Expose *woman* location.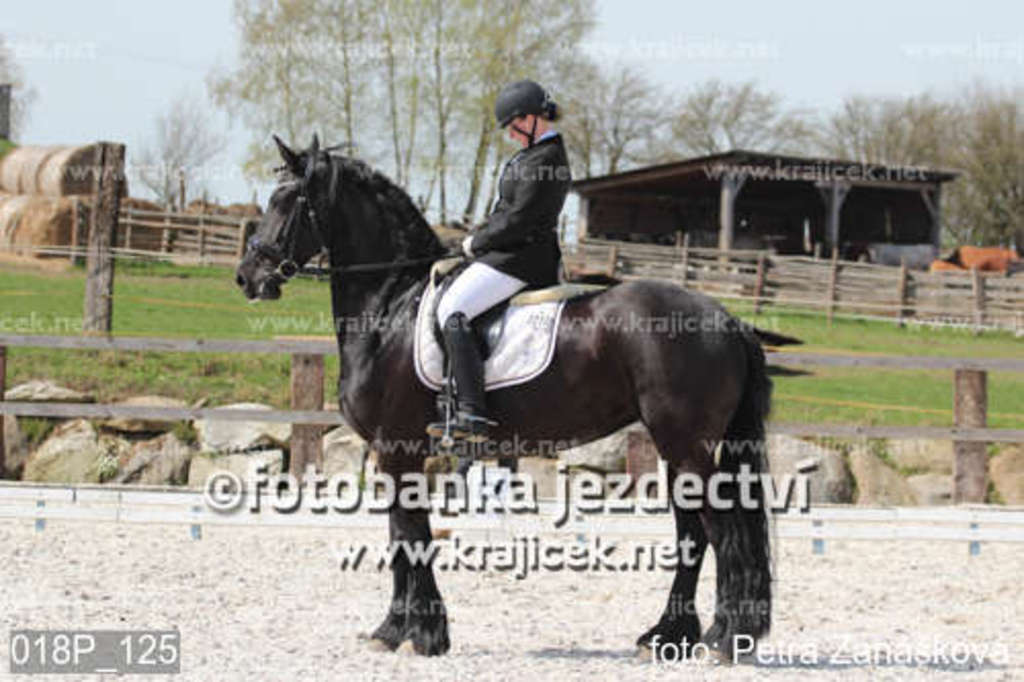
Exposed at (x1=434, y1=72, x2=565, y2=461).
